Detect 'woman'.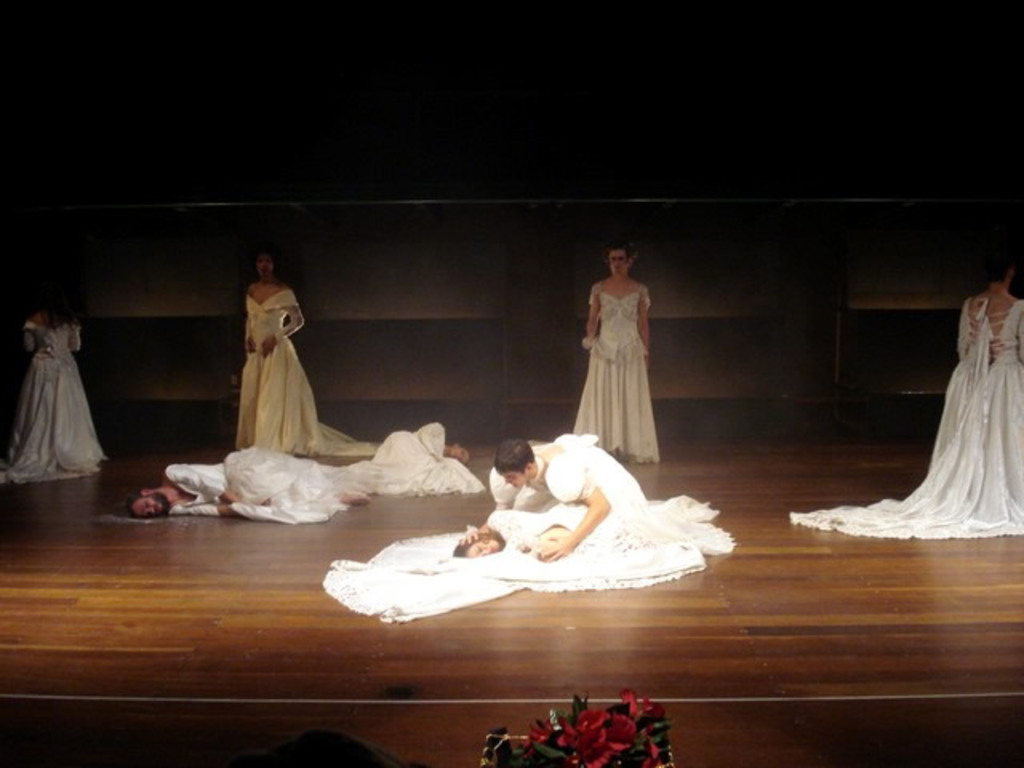
Detected at <region>571, 245, 670, 448</region>.
